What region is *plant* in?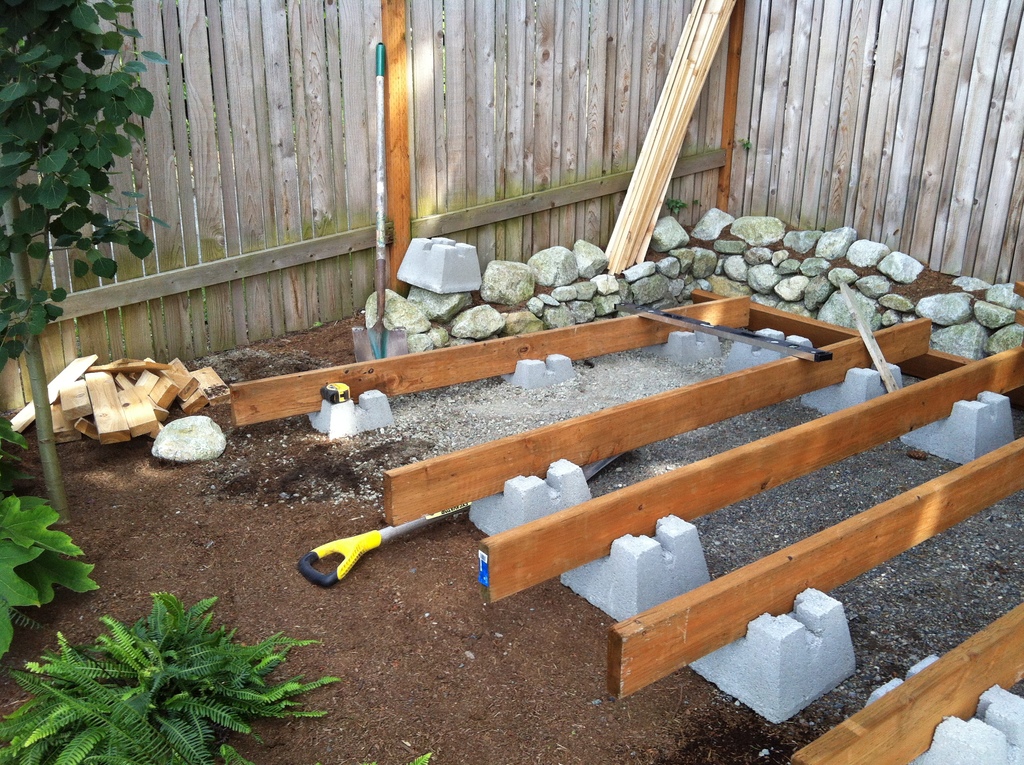
box(54, 591, 337, 734).
